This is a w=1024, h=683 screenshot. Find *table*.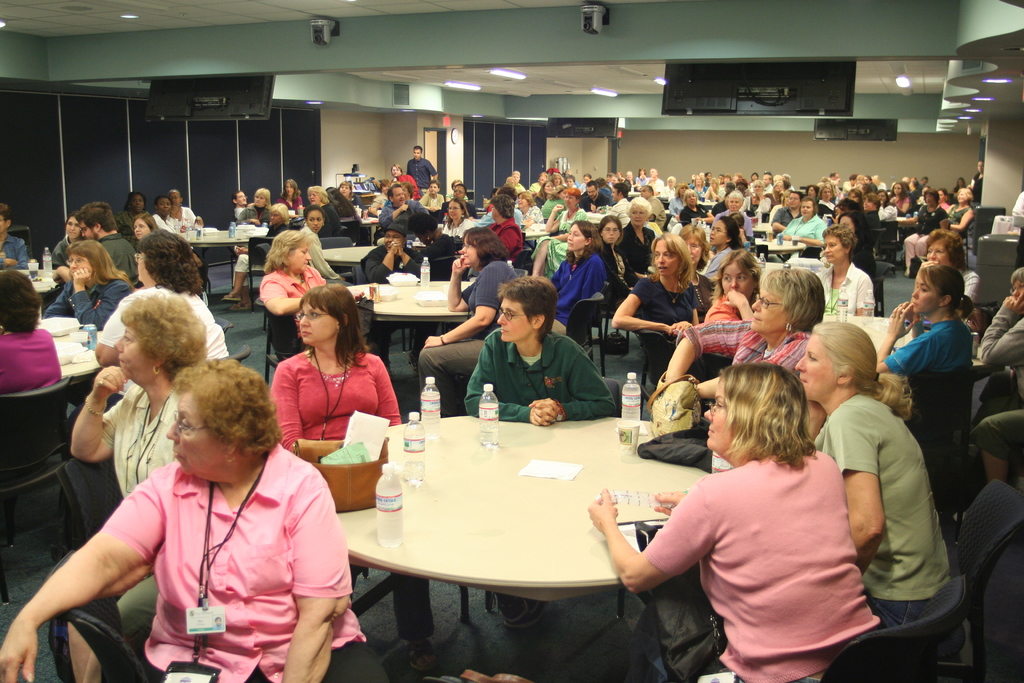
Bounding box: [822, 314, 896, 355].
